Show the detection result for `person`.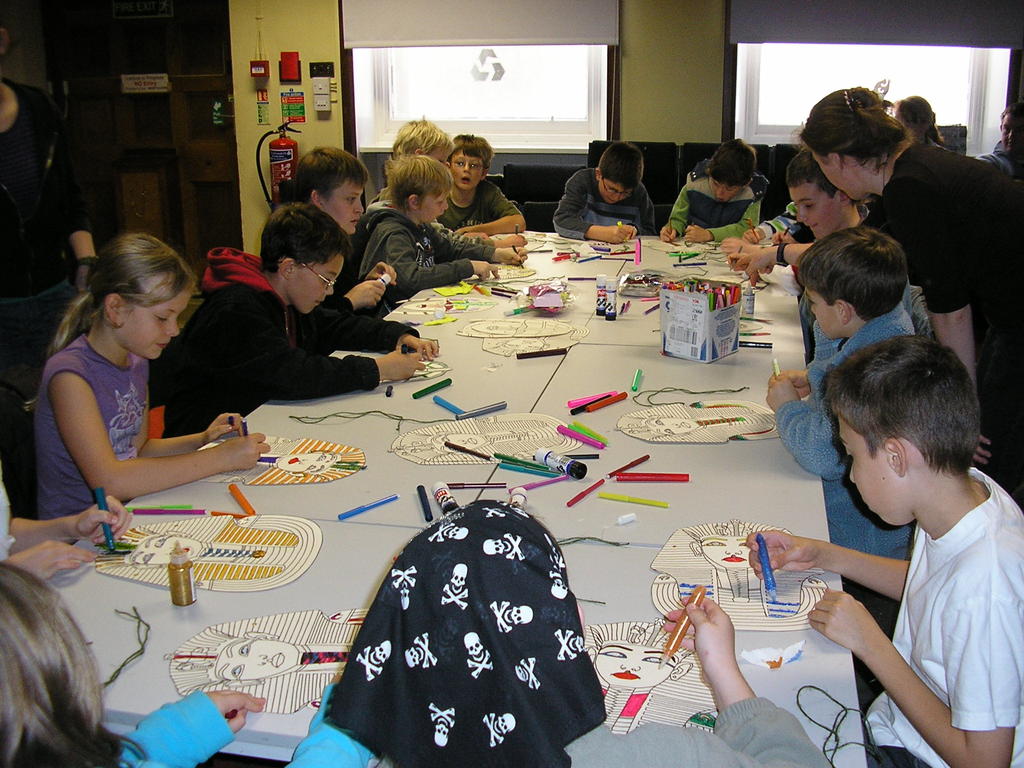
select_region(28, 230, 278, 510).
